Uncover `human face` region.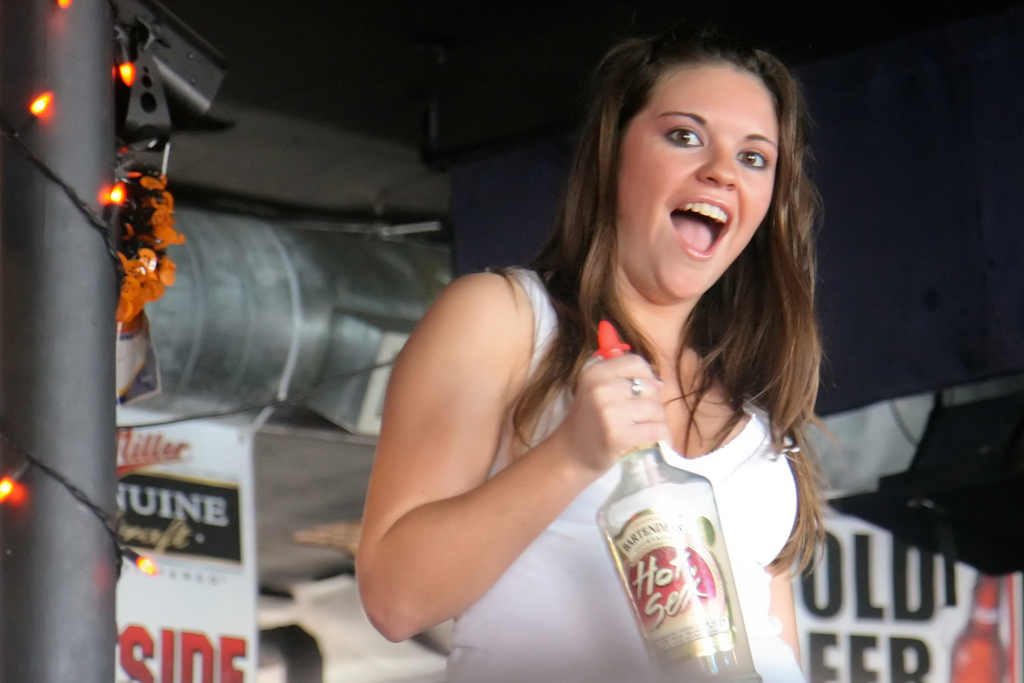
Uncovered: select_region(614, 56, 781, 304).
